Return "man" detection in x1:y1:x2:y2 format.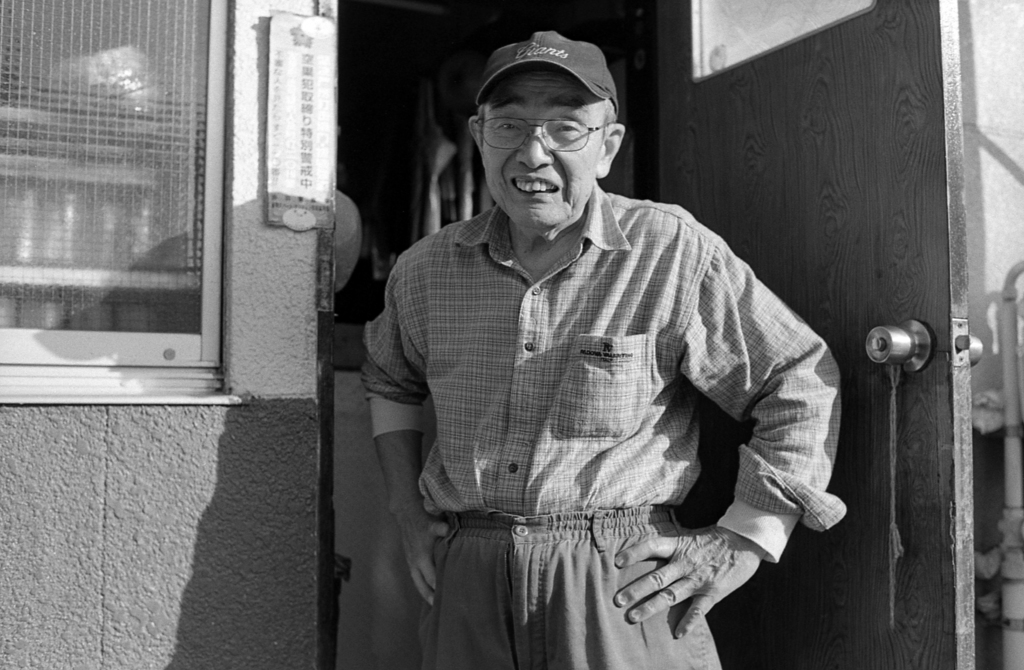
362:31:844:669.
